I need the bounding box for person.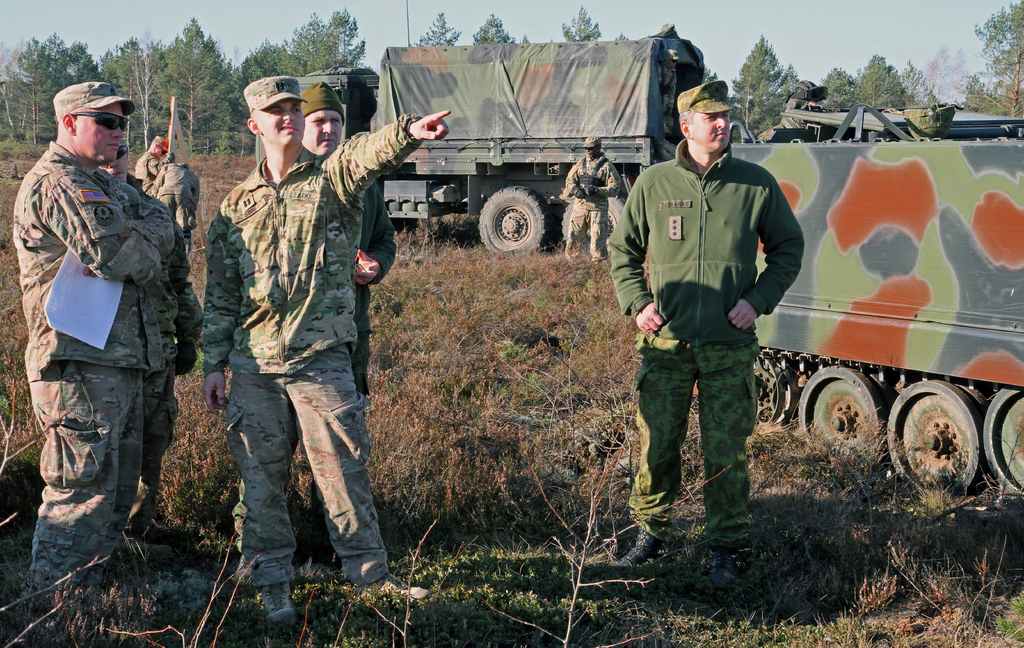
Here it is: select_region(755, 78, 824, 142).
